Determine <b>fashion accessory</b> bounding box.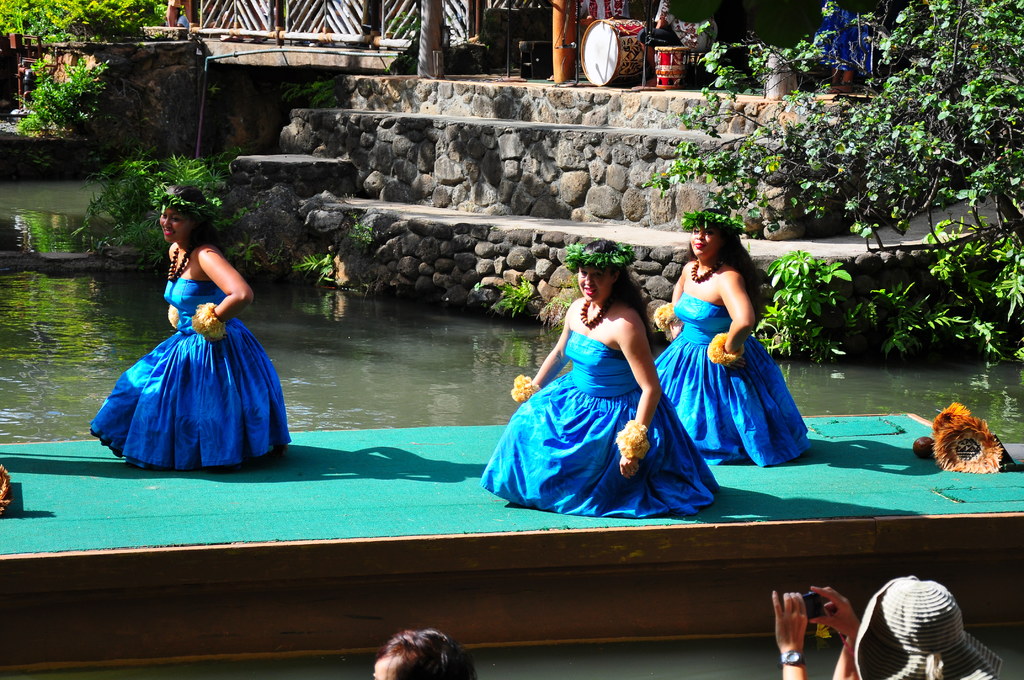
Determined: bbox=[780, 651, 807, 668].
